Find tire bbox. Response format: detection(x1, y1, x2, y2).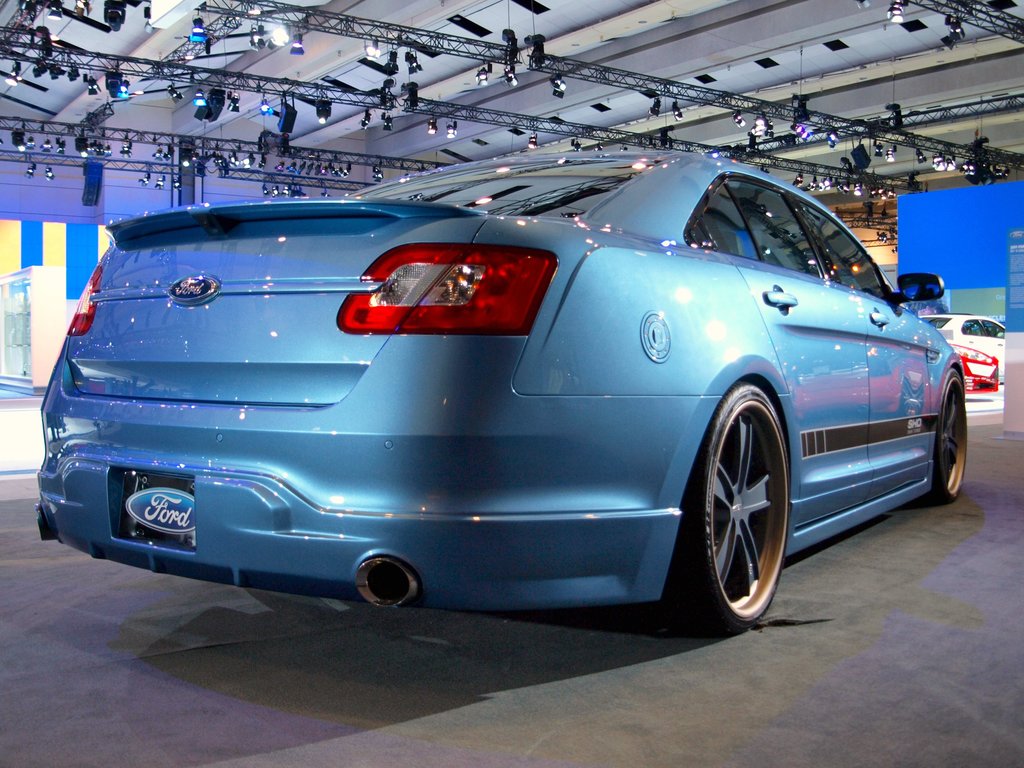
detection(682, 380, 803, 648).
